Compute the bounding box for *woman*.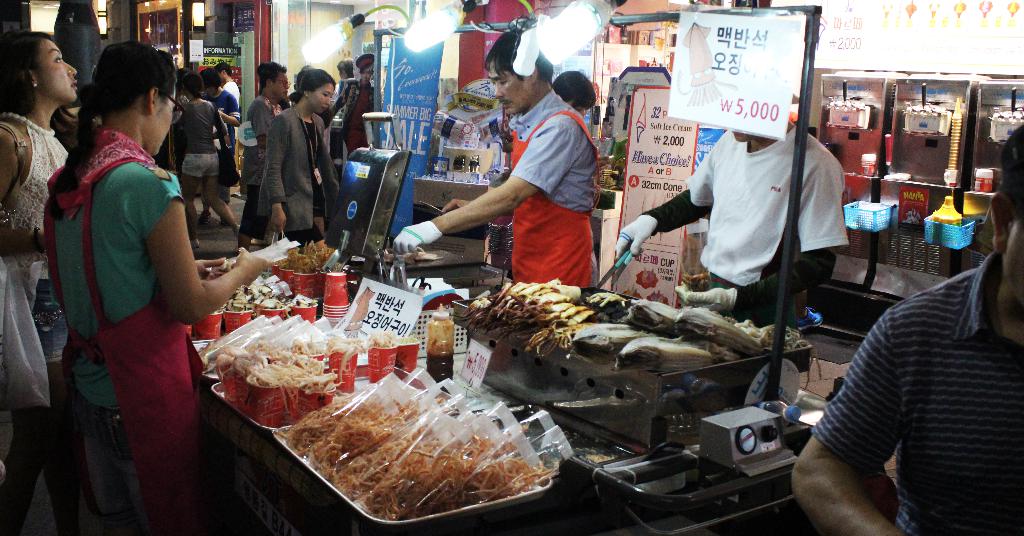
(42,41,276,535).
